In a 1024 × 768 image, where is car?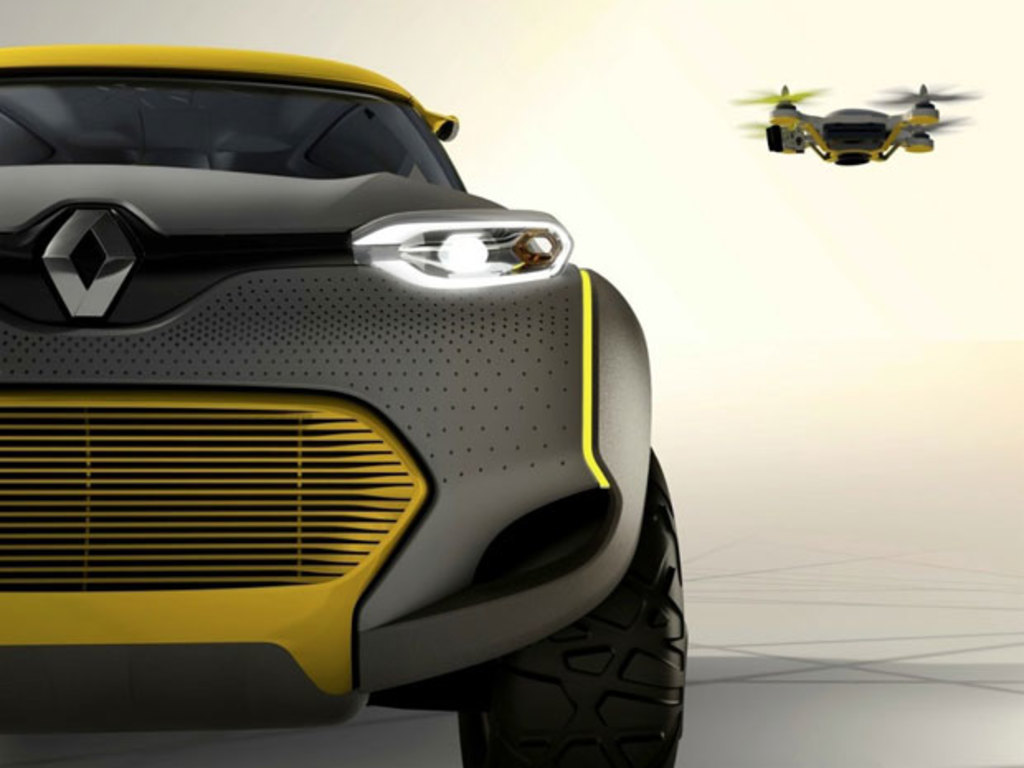
(0, 38, 687, 766).
